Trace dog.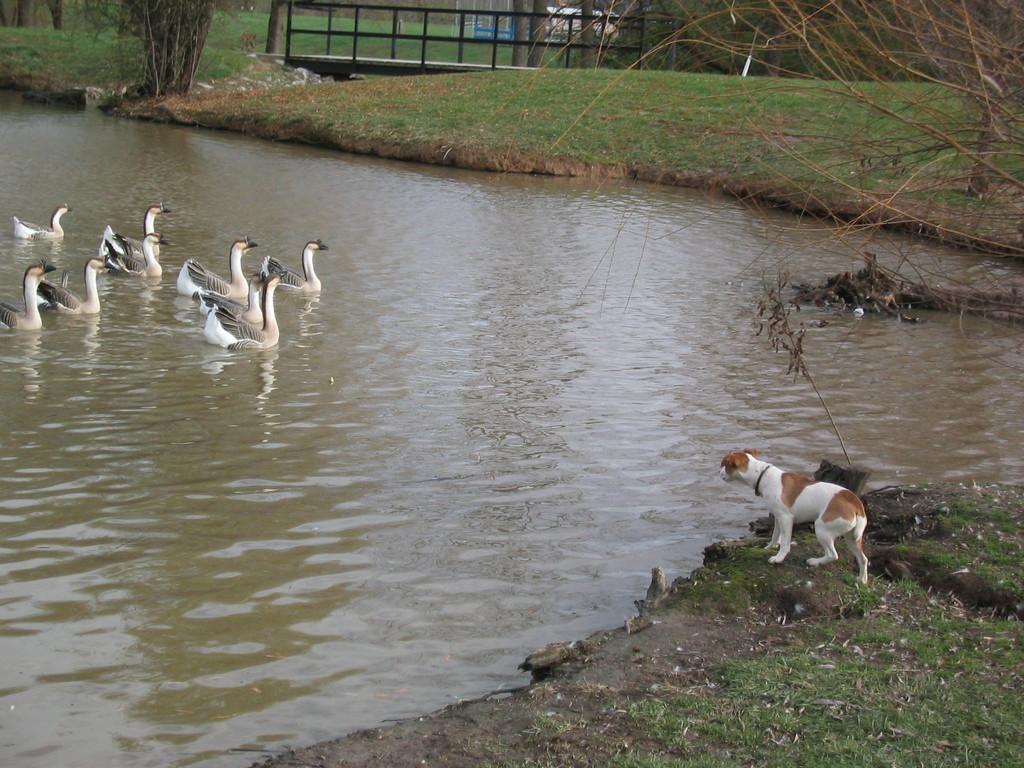
Traced to 719:446:871:589.
